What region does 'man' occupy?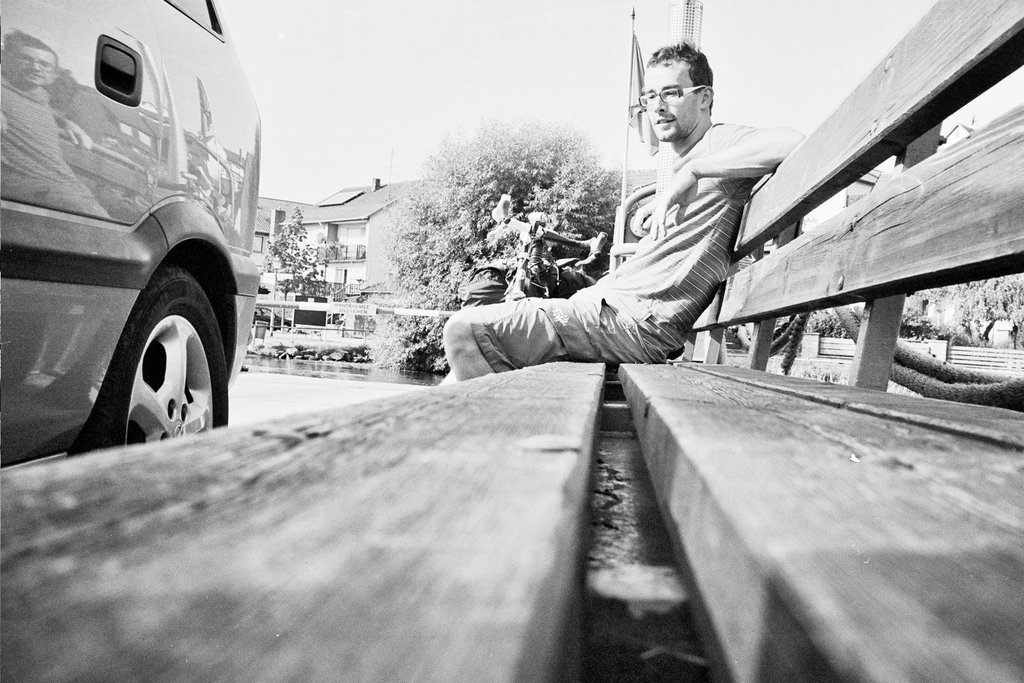
[x1=441, y1=47, x2=800, y2=377].
